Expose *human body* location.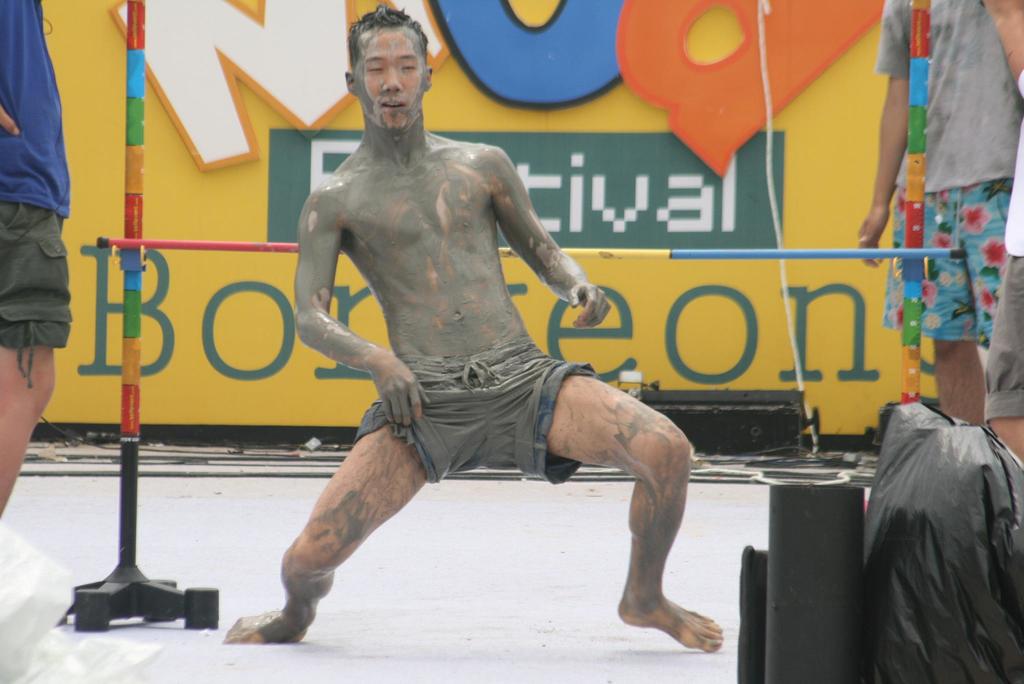
Exposed at locate(855, 0, 1023, 422).
